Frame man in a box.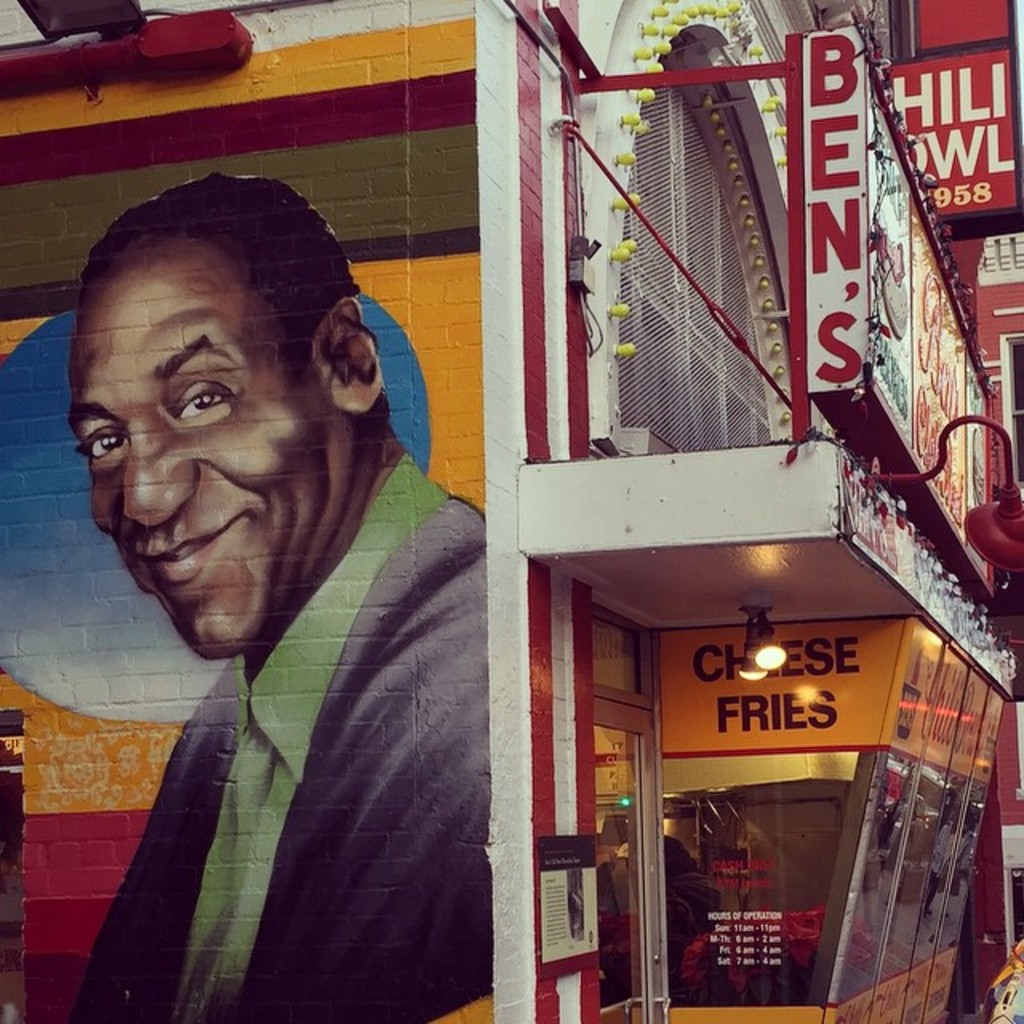
10, 189, 542, 998.
